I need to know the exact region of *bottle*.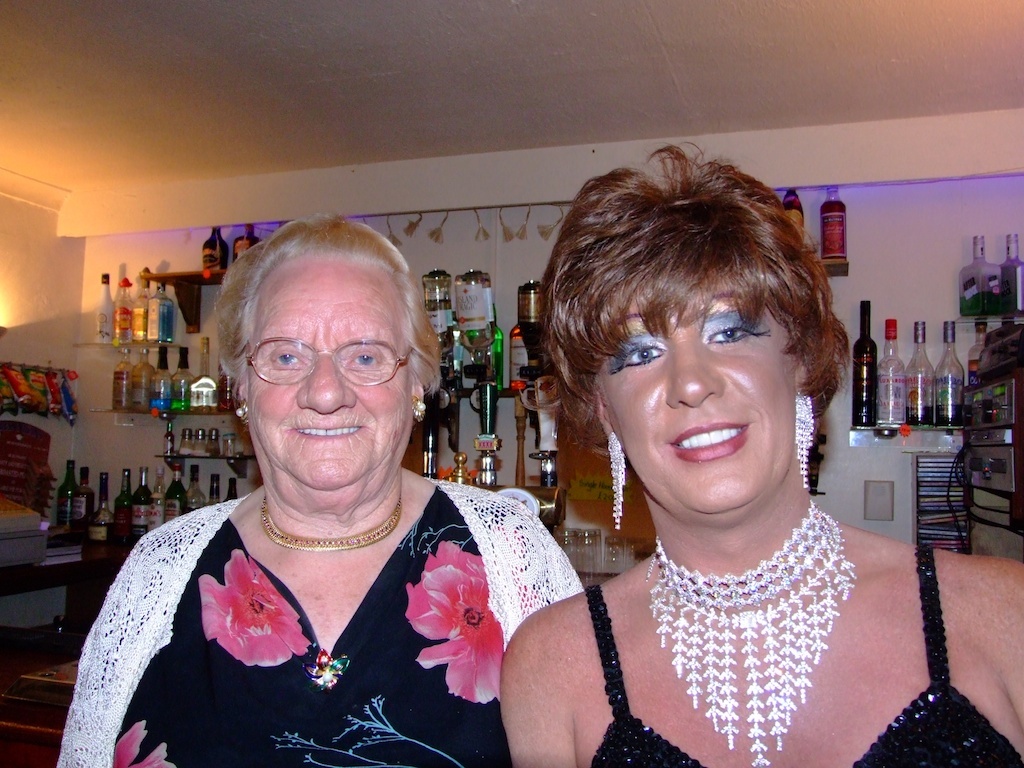
Region: Rect(182, 466, 204, 506).
